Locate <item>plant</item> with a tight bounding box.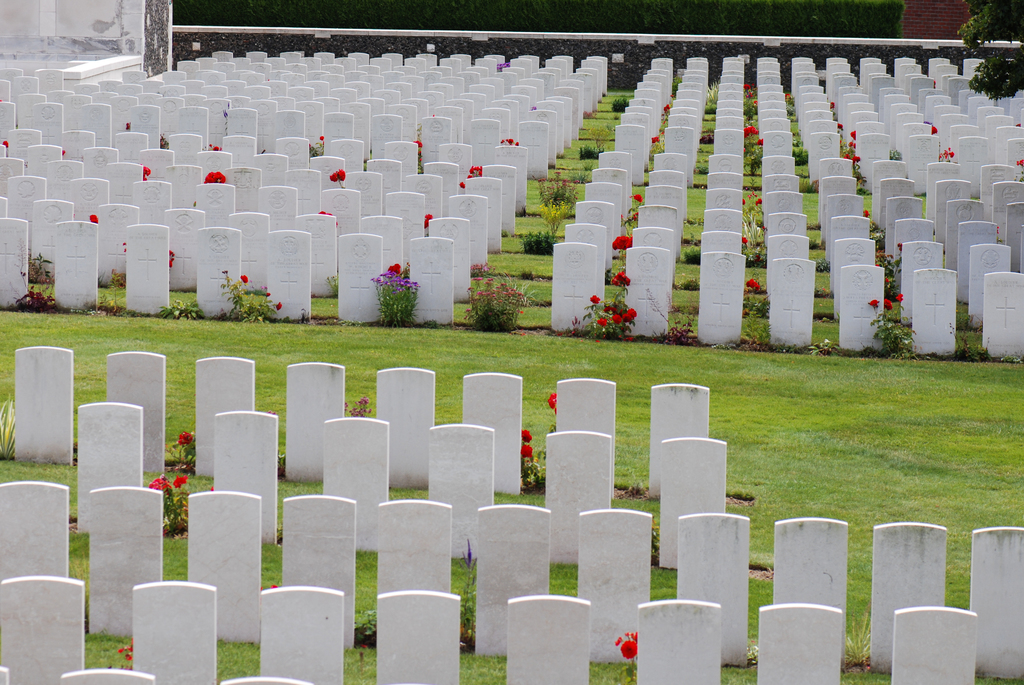
crop(158, 127, 172, 152).
